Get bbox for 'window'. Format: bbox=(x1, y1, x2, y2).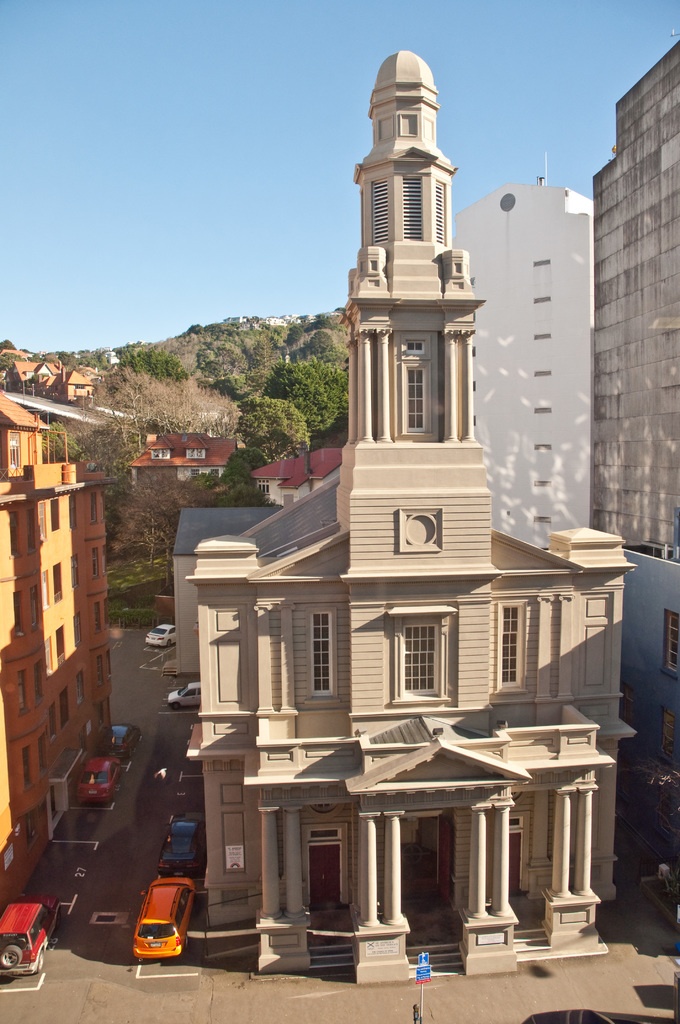
bbox=(308, 611, 336, 694).
